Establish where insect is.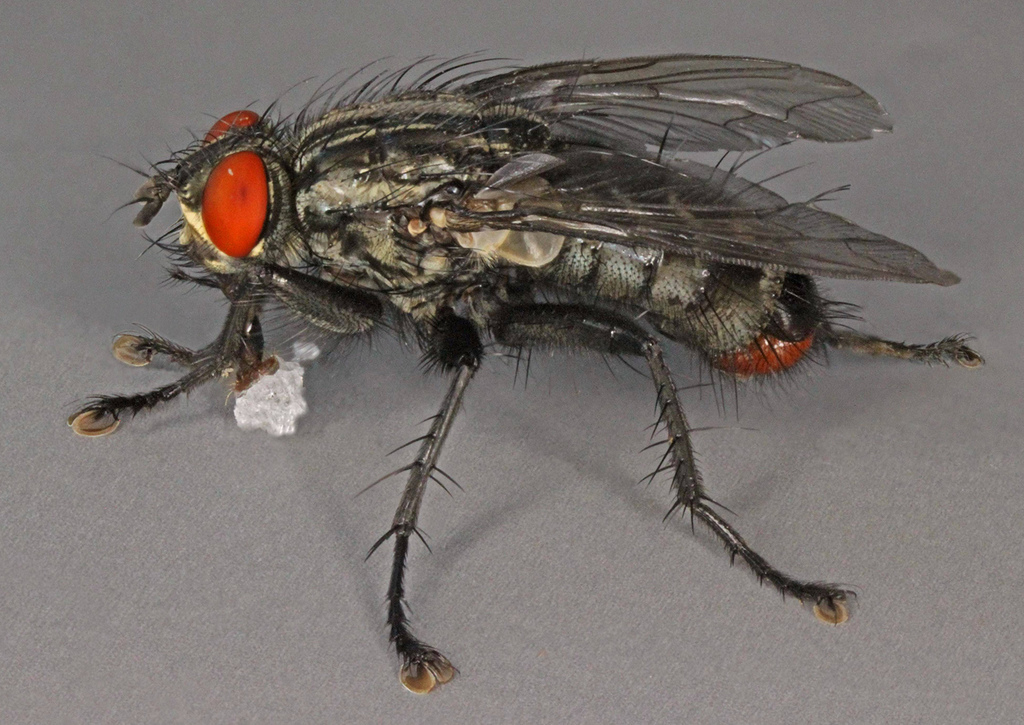
Established at box=[63, 48, 989, 698].
